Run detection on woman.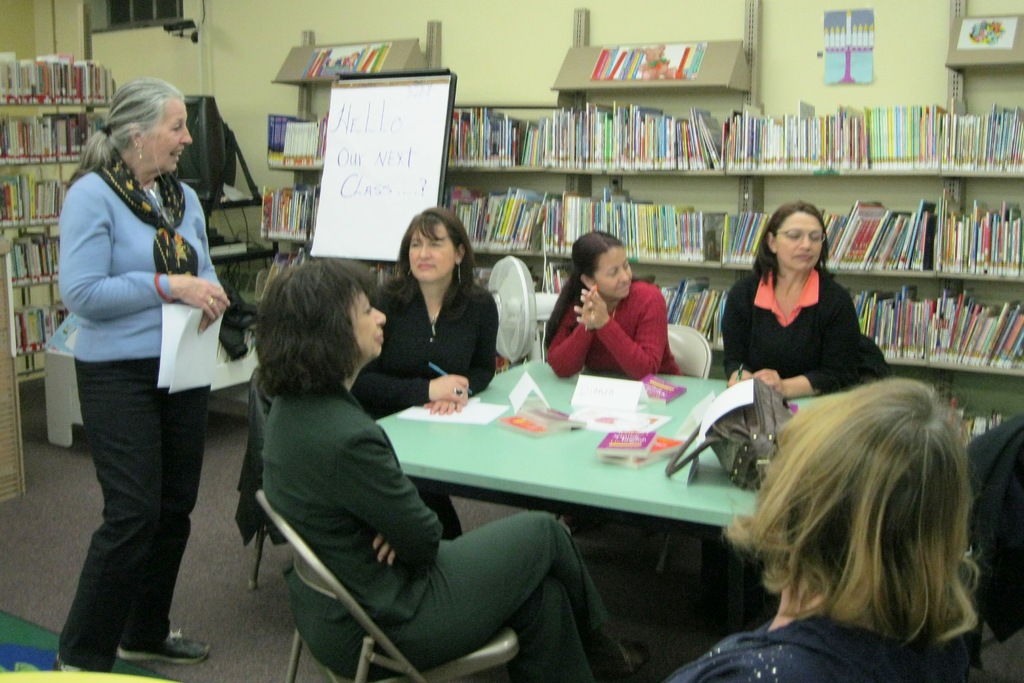
Result: rect(244, 258, 648, 680).
